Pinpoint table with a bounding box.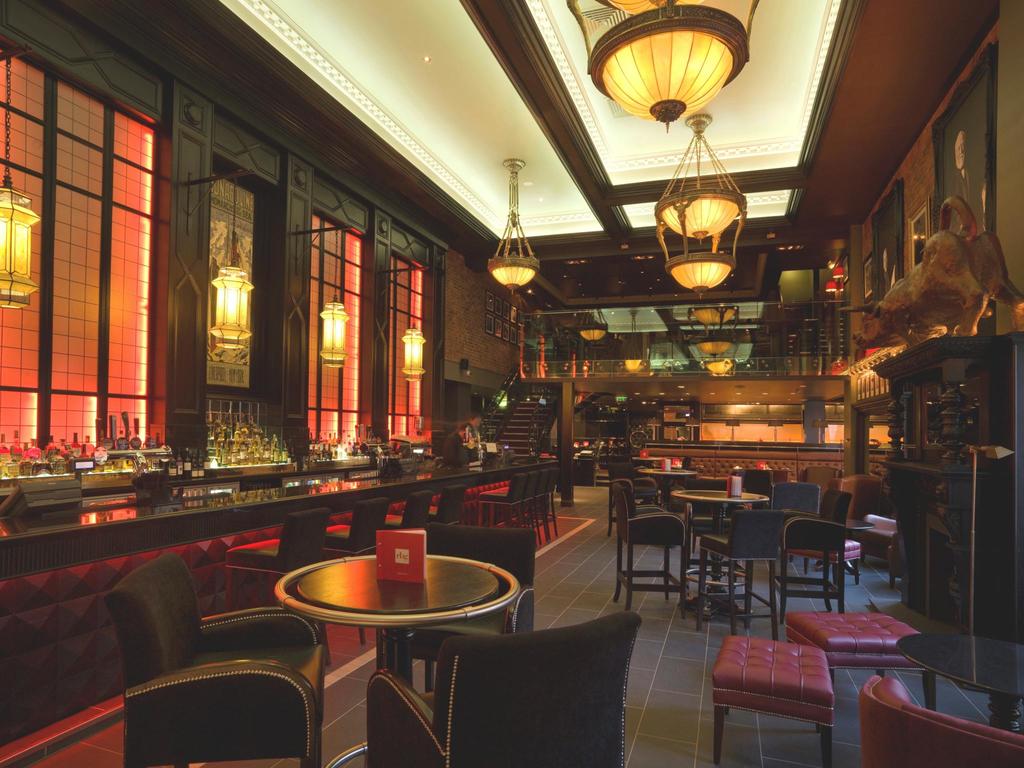
x1=668 y1=487 x2=769 y2=620.
